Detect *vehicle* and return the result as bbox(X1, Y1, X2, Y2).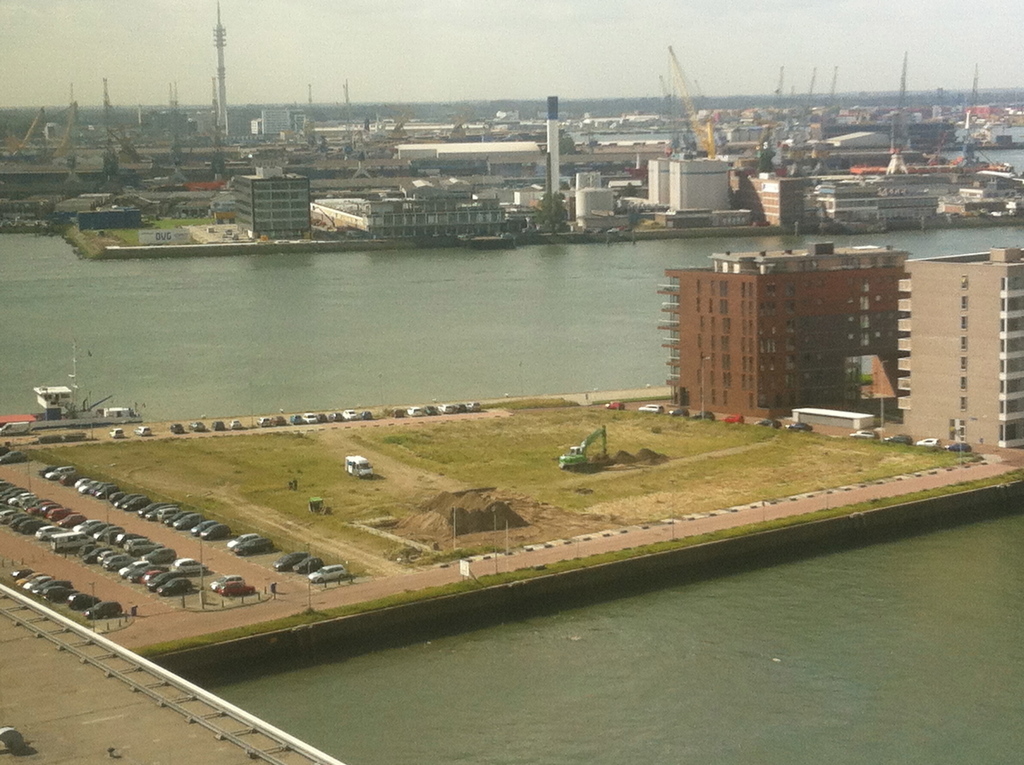
bbox(848, 423, 879, 440).
